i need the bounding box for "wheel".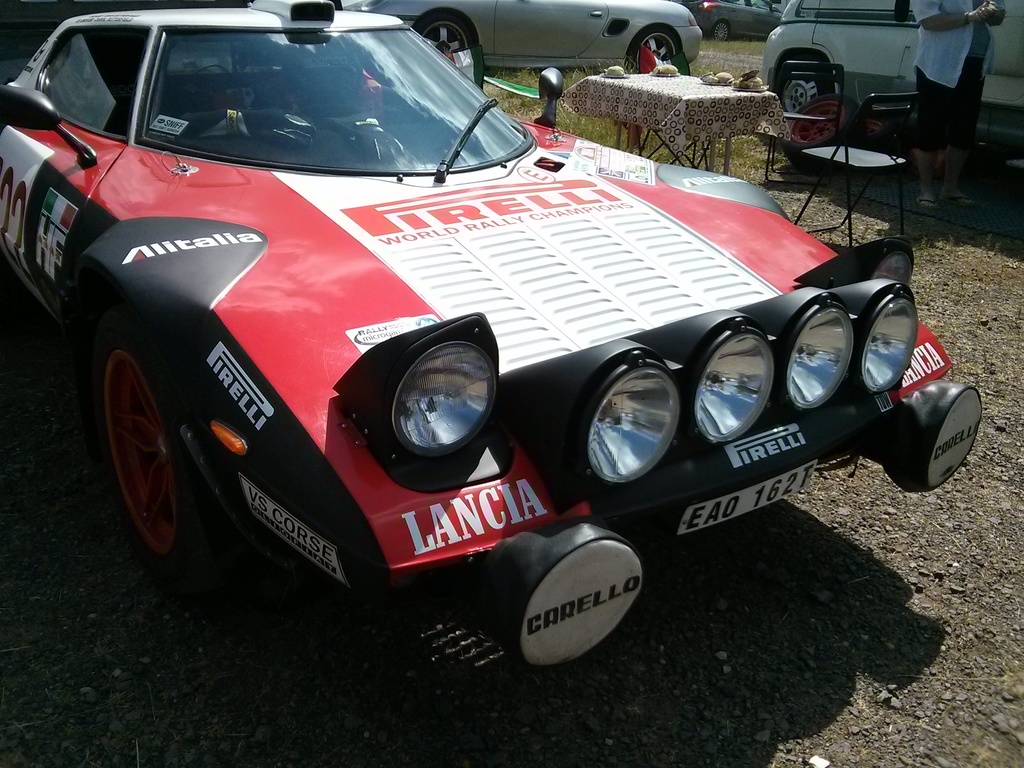
Here it is: box(415, 7, 470, 85).
